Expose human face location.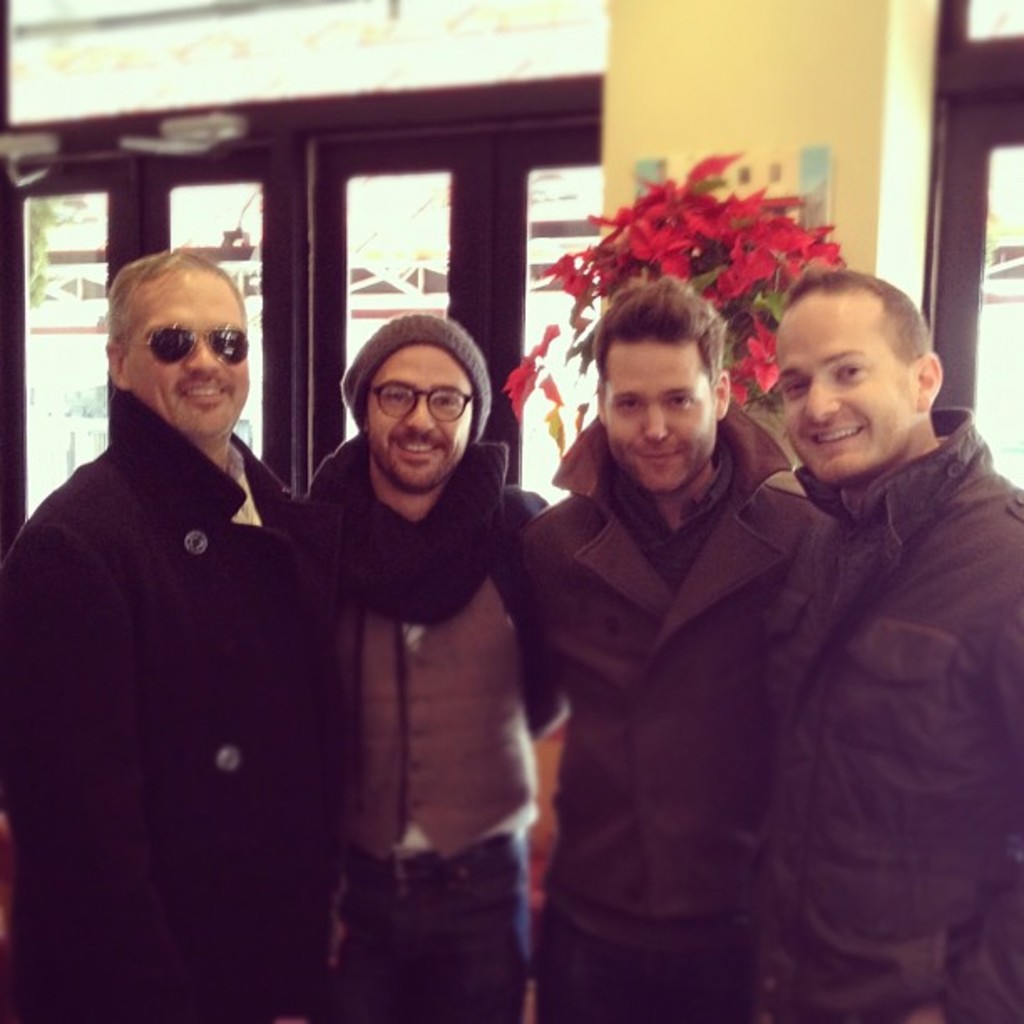
Exposed at pyautogui.locateOnScreen(775, 289, 912, 487).
